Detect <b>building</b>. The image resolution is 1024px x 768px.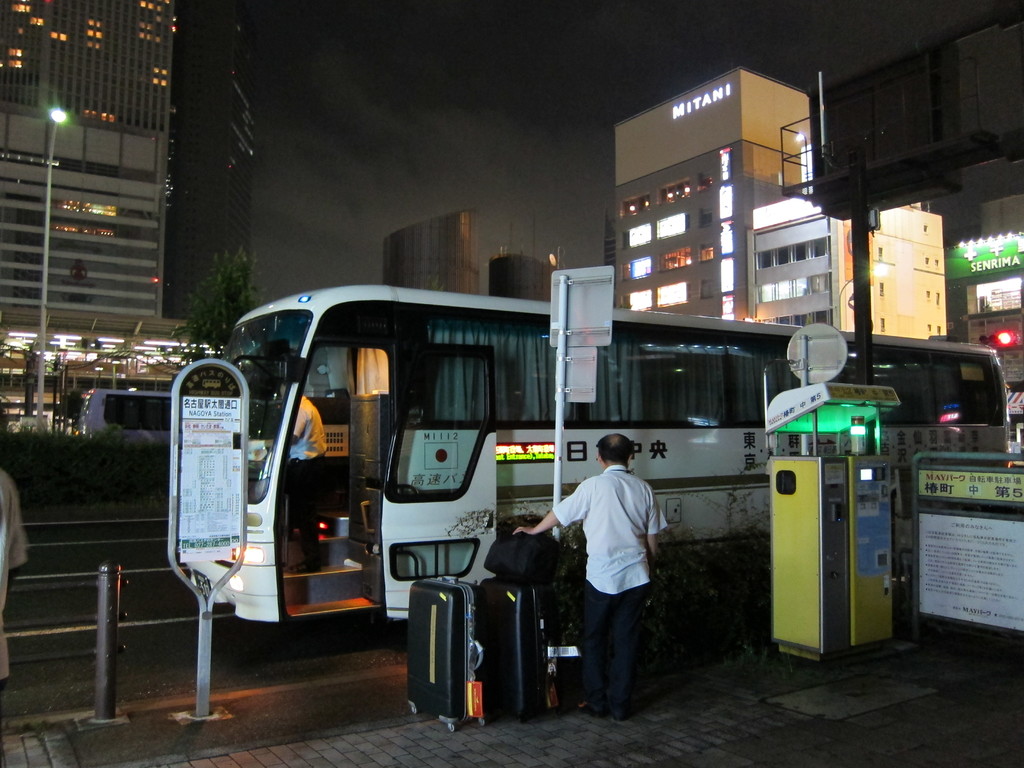
(378,205,486,301).
